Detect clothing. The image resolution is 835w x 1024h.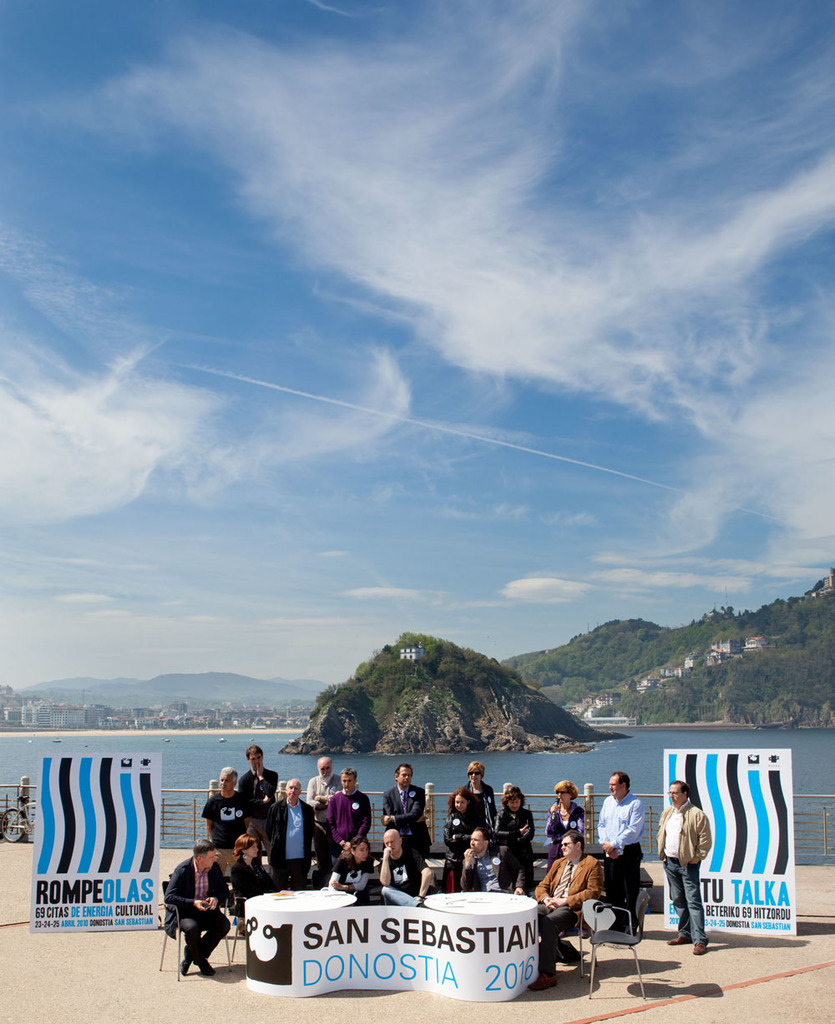
<region>463, 850, 510, 892</region>.
